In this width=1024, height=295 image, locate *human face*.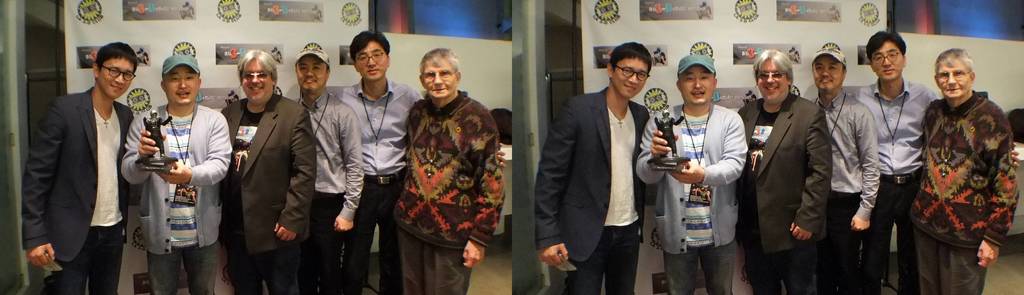
Bounding box: bbox(613, 58, 650, 97).
